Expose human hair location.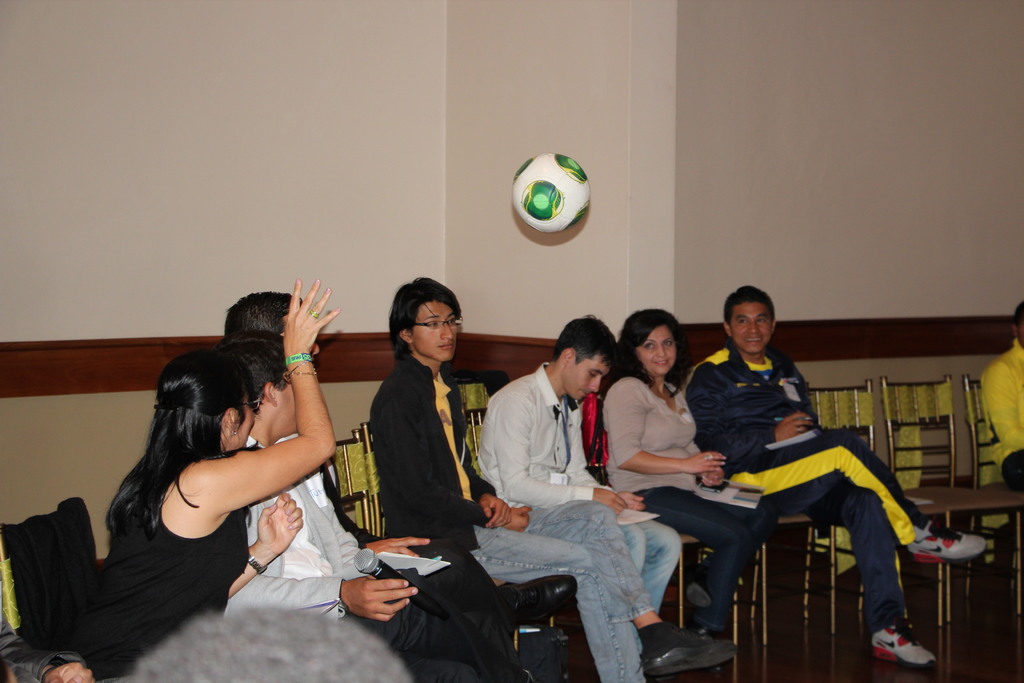
Exposed at [723, 283, 774, 333].
